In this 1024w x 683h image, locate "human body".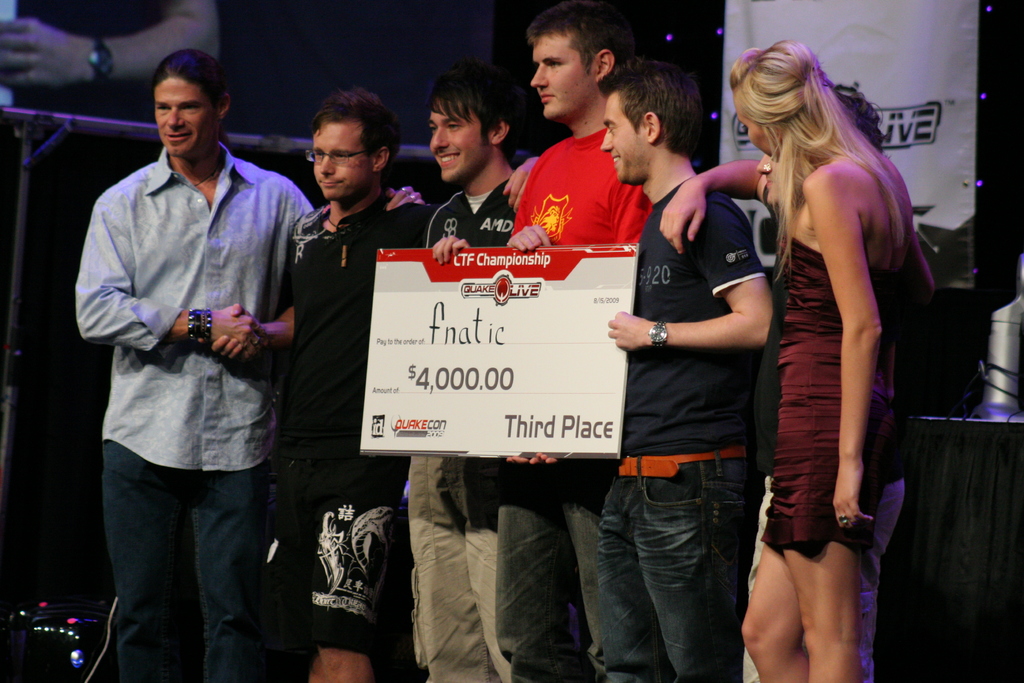
Bounding box: bbox(211, 97, 436, 682).
